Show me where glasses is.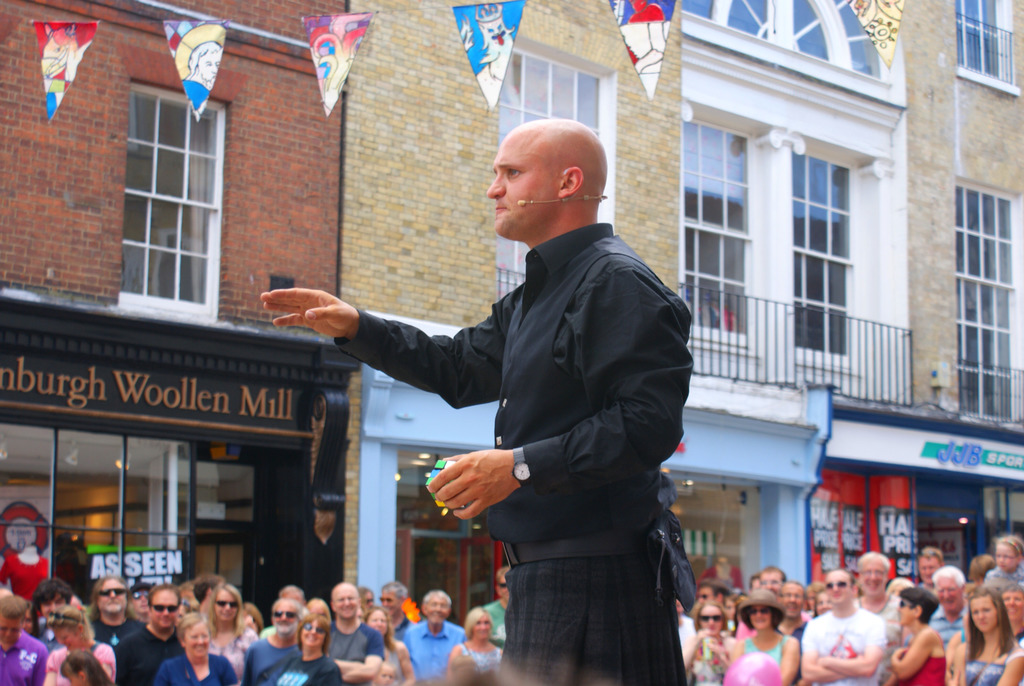
glasses is at 269, 603, 300, 620.
